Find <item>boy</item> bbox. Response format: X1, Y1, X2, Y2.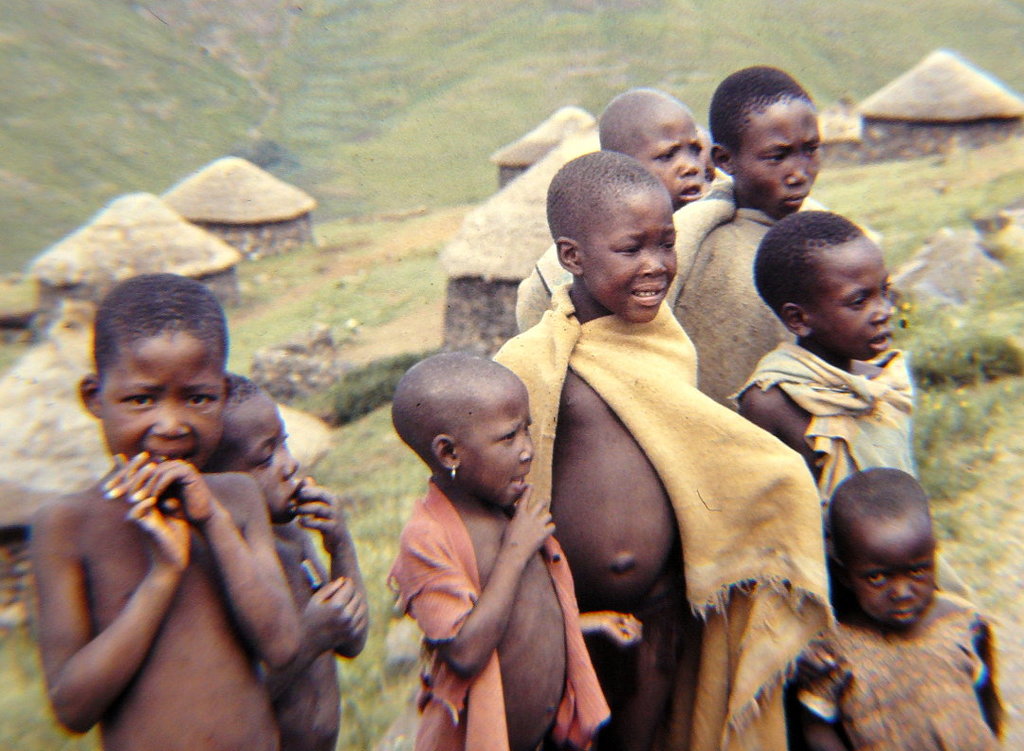
663, 67, 825, 411.
